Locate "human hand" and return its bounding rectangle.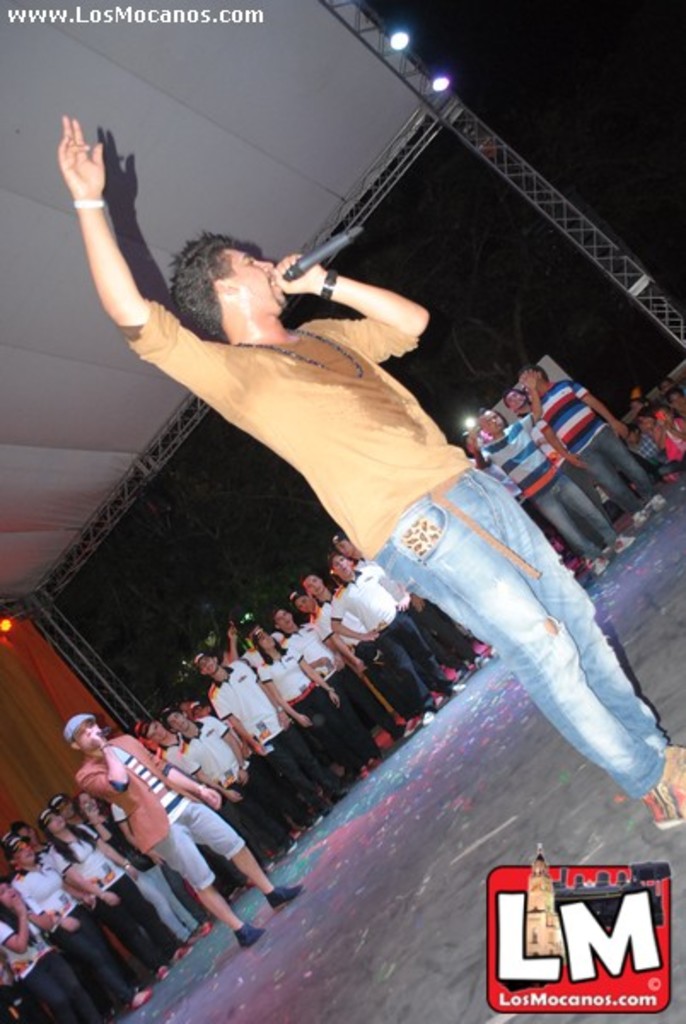
(270,253,323,297).
